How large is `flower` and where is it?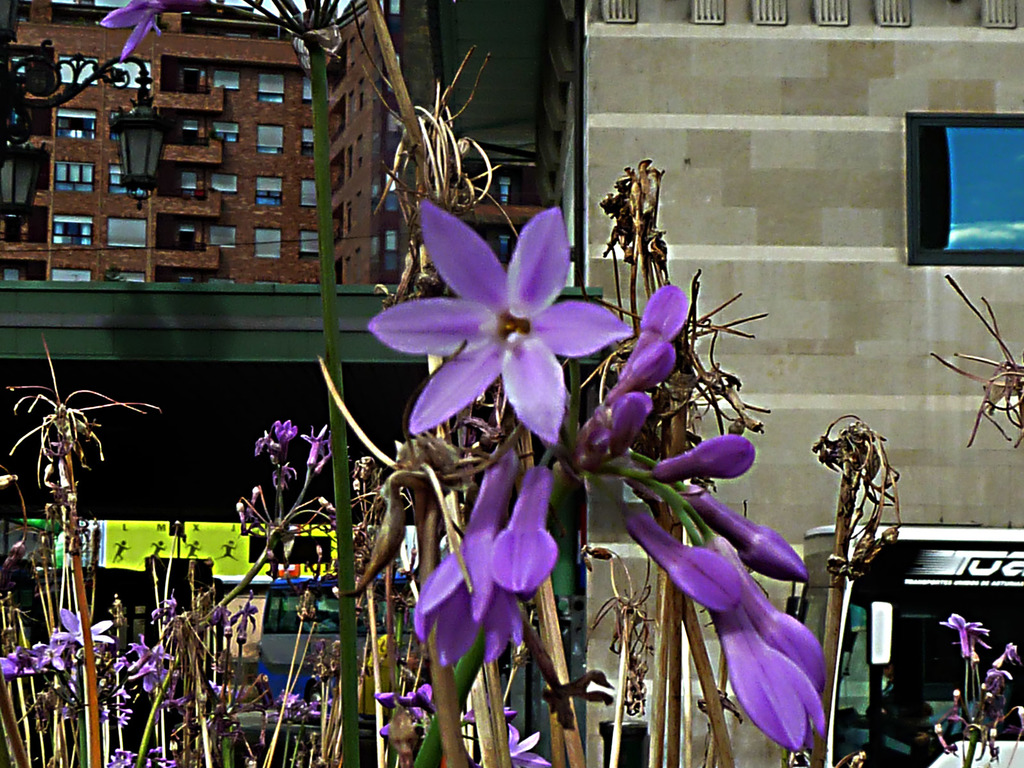
Bounding box: box(250, 420, 340, 554).
